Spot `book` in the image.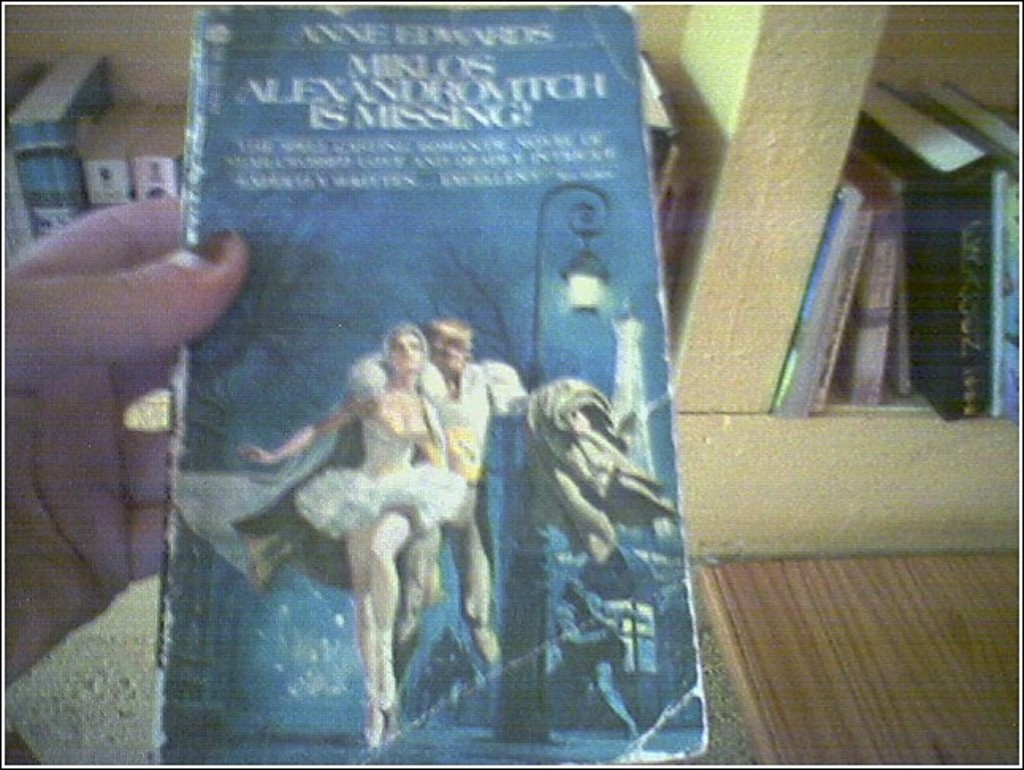
`book` found at <bbox>910, 71, 1022, 420</bbox>.
